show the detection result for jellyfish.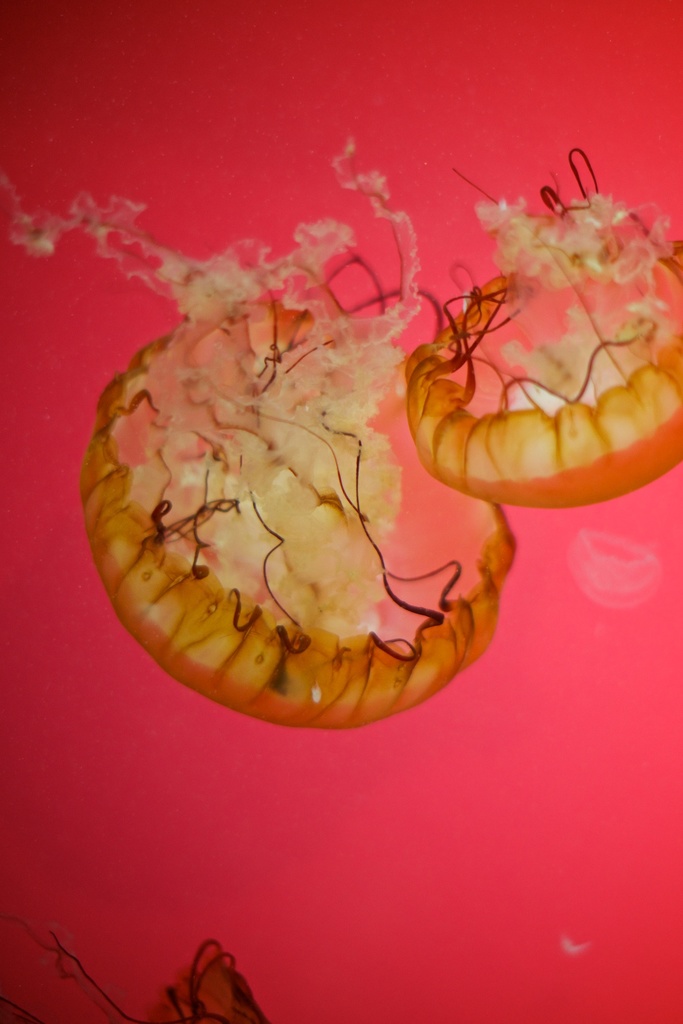
391,140,682,518.
